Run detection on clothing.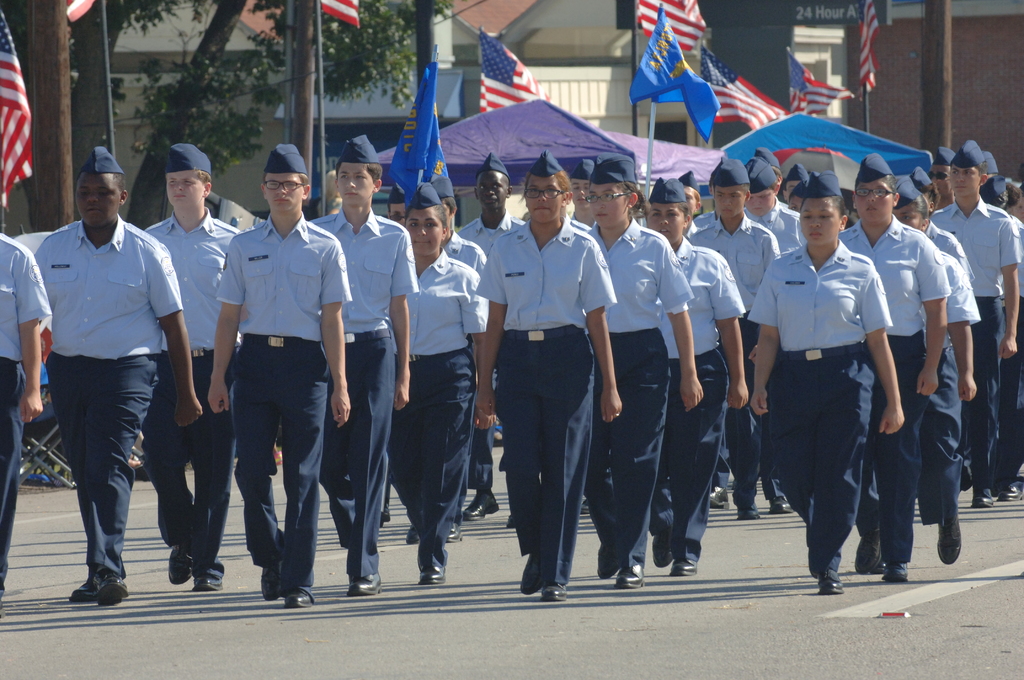
Result: select_region(994, 213, 1023, 502).
